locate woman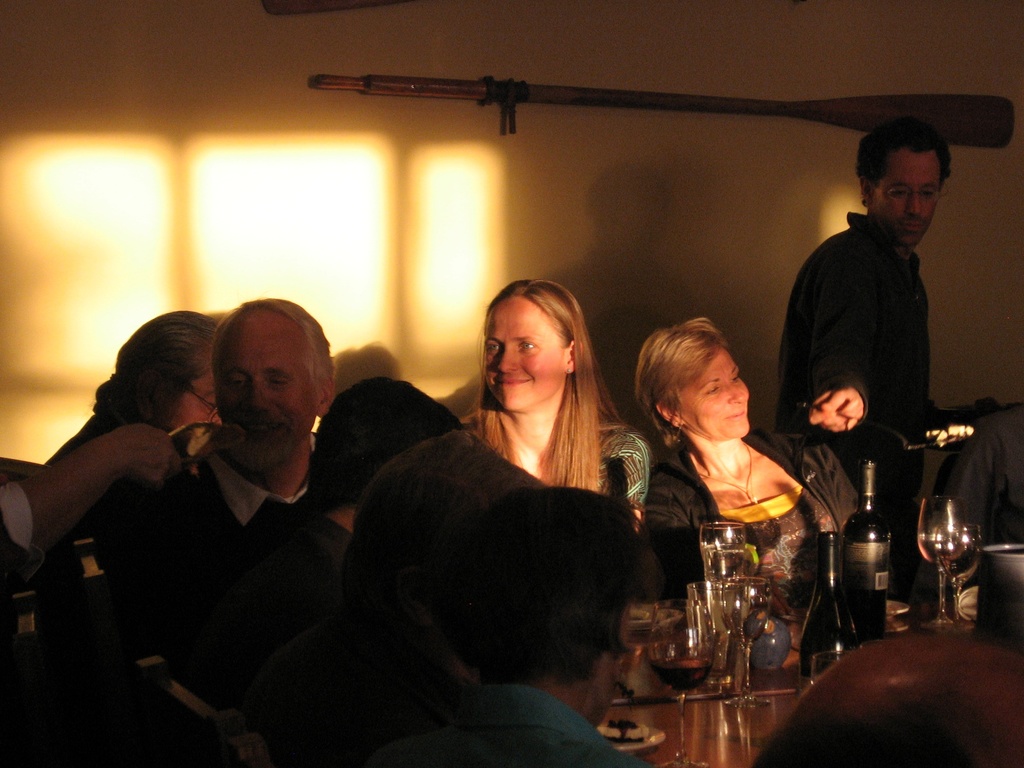
[49, 311, 221, 466]
